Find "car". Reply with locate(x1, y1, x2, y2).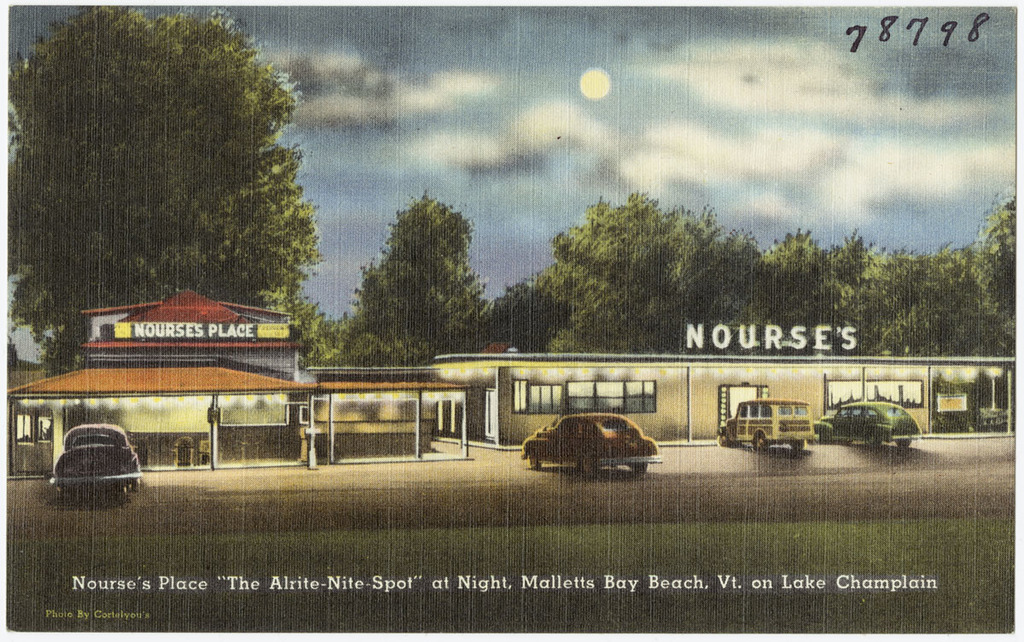
locate(519, 414, 659, 476).
